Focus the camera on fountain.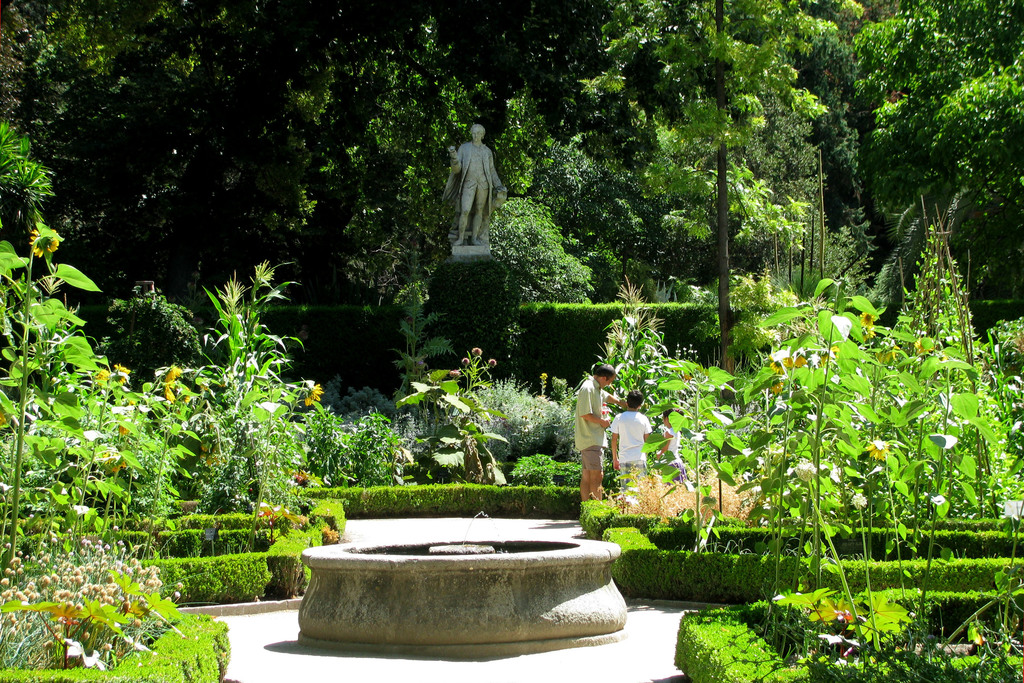
Focus region: crop(271, 461, 719, 670).
